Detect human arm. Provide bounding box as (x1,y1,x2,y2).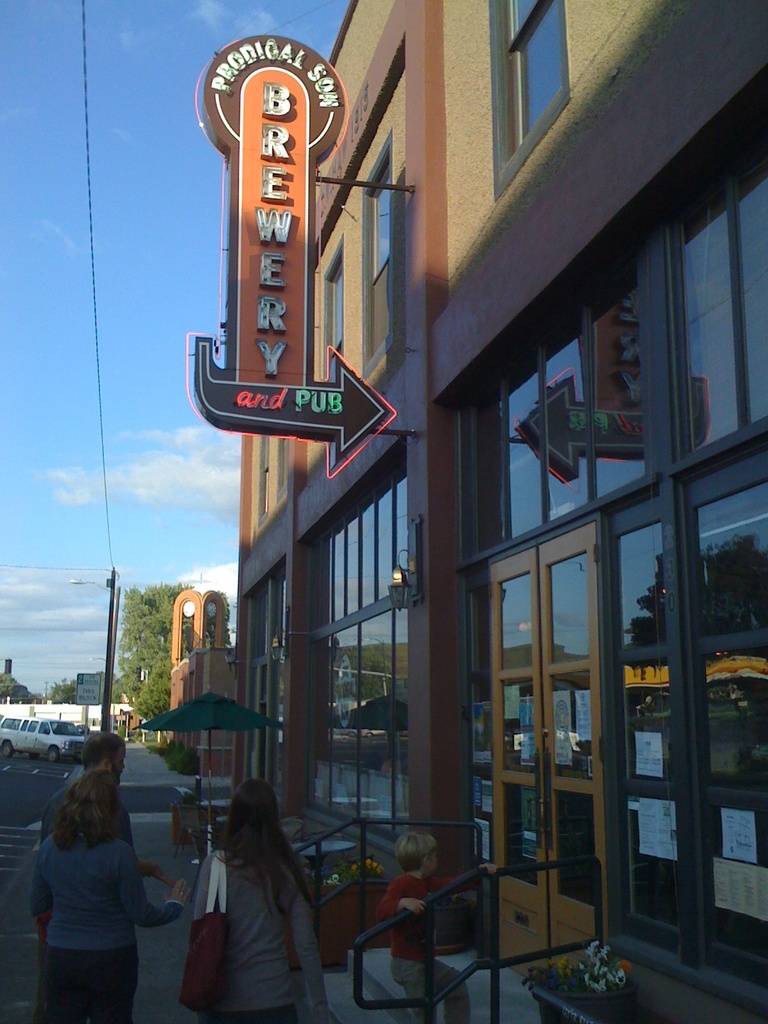
(134,856,173,888).
